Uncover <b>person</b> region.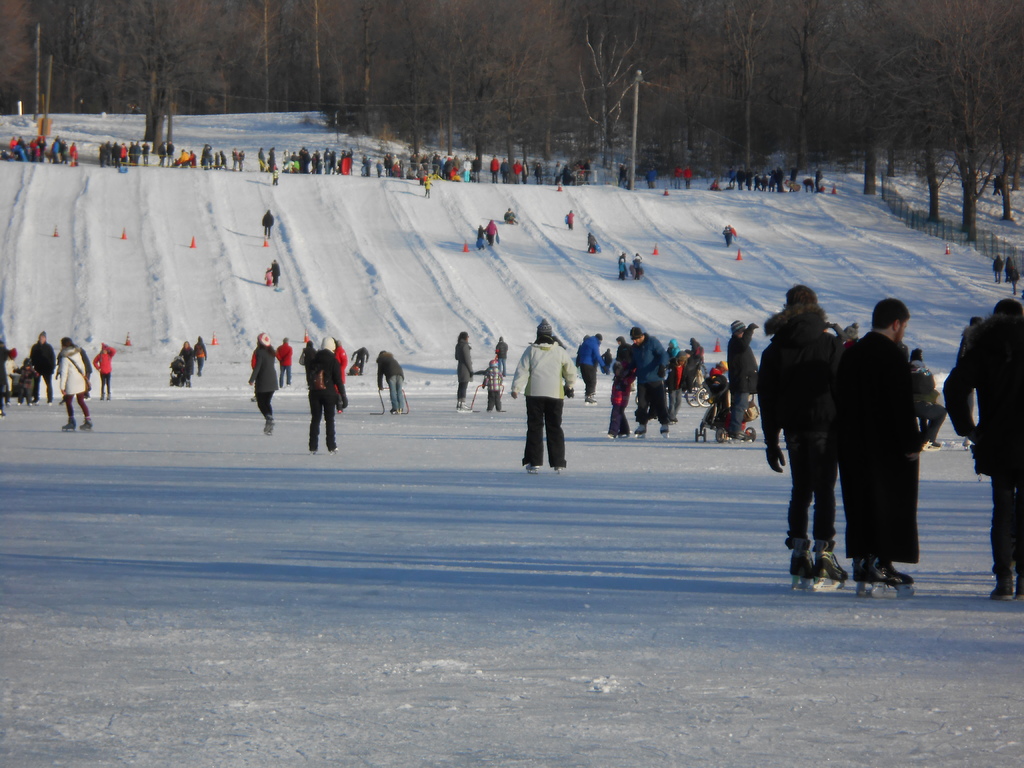
Uncovered: x1=447 y1=330 x2=477 y2=413.
